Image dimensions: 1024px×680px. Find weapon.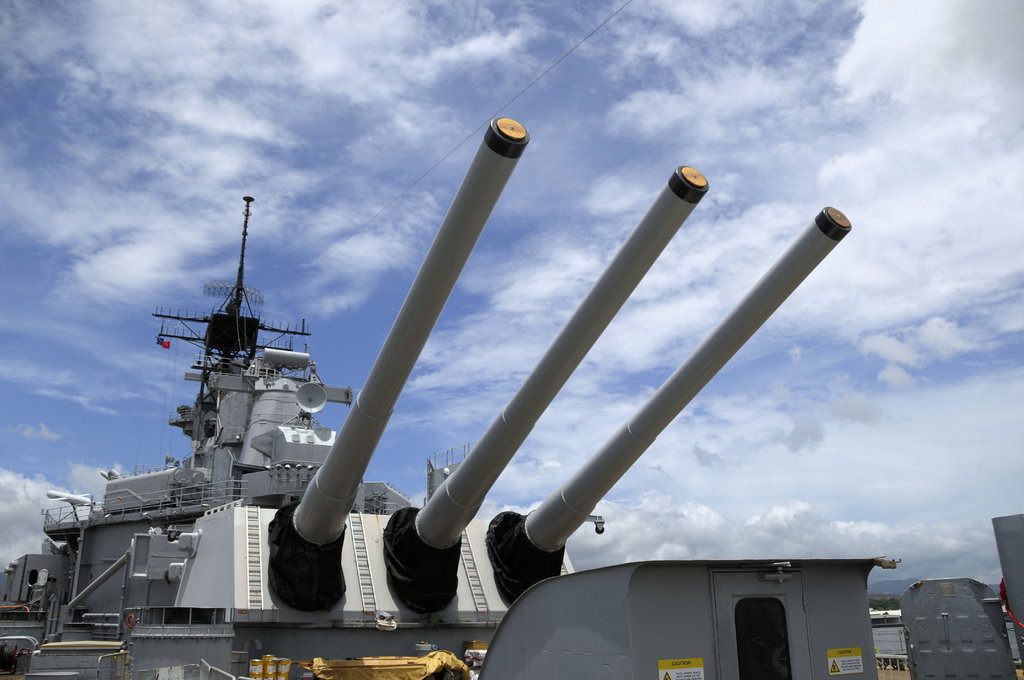
x1=268, y1=114, x2=531, y2=610.
